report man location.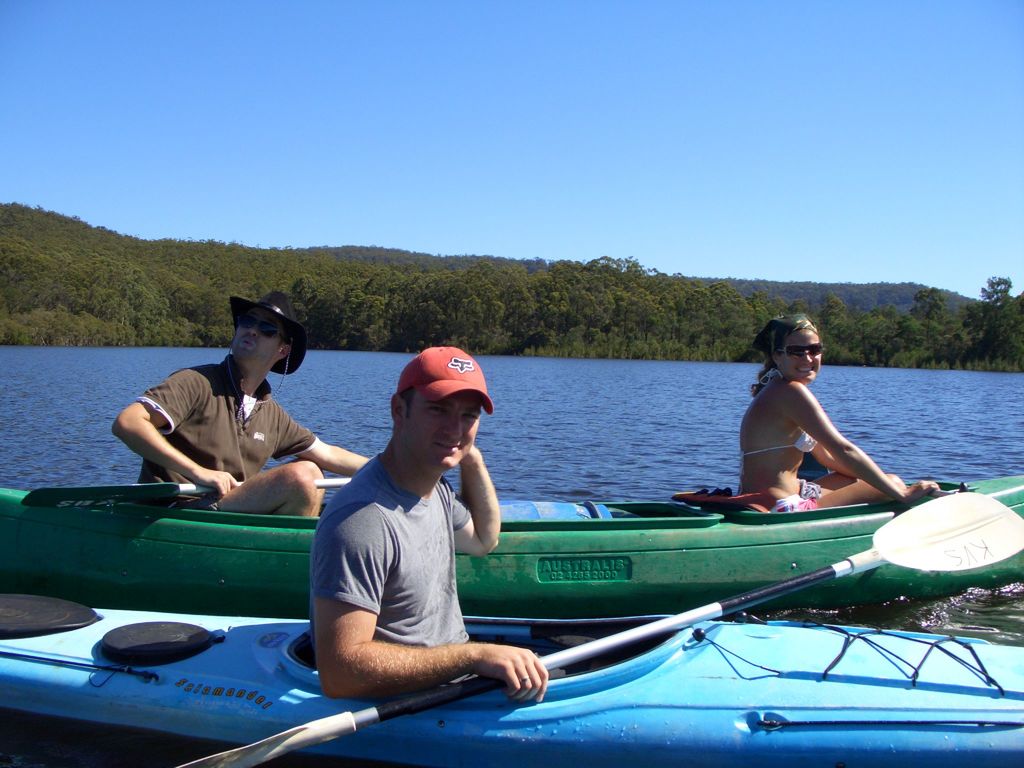
Report: Rect(289, 337, 526, 730).
